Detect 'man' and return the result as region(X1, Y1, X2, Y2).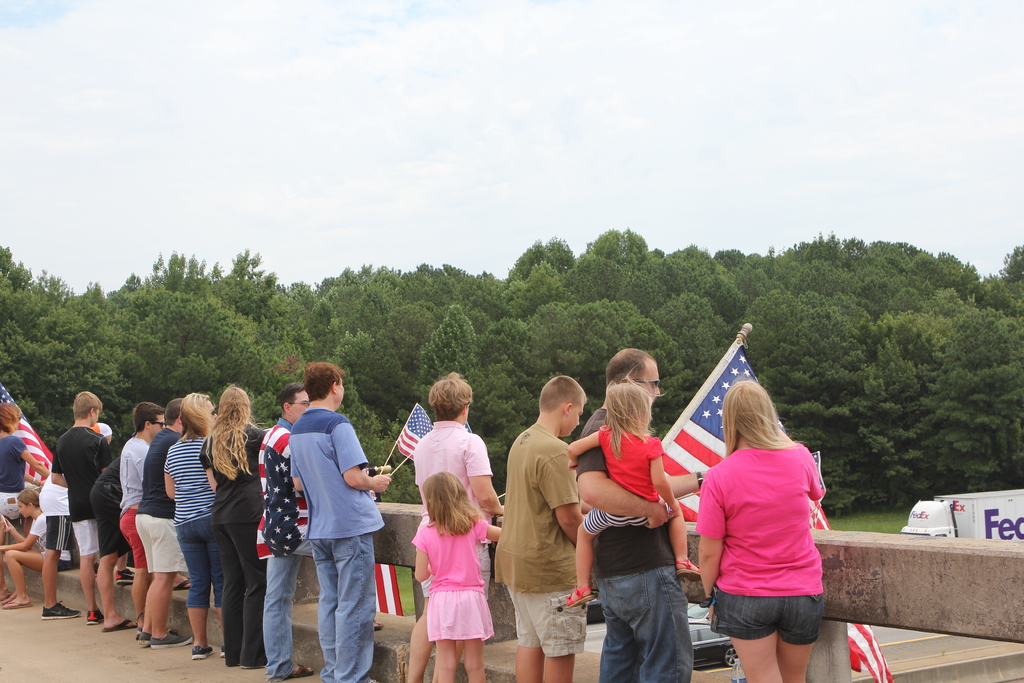
region(49, 391, 102, 625).
